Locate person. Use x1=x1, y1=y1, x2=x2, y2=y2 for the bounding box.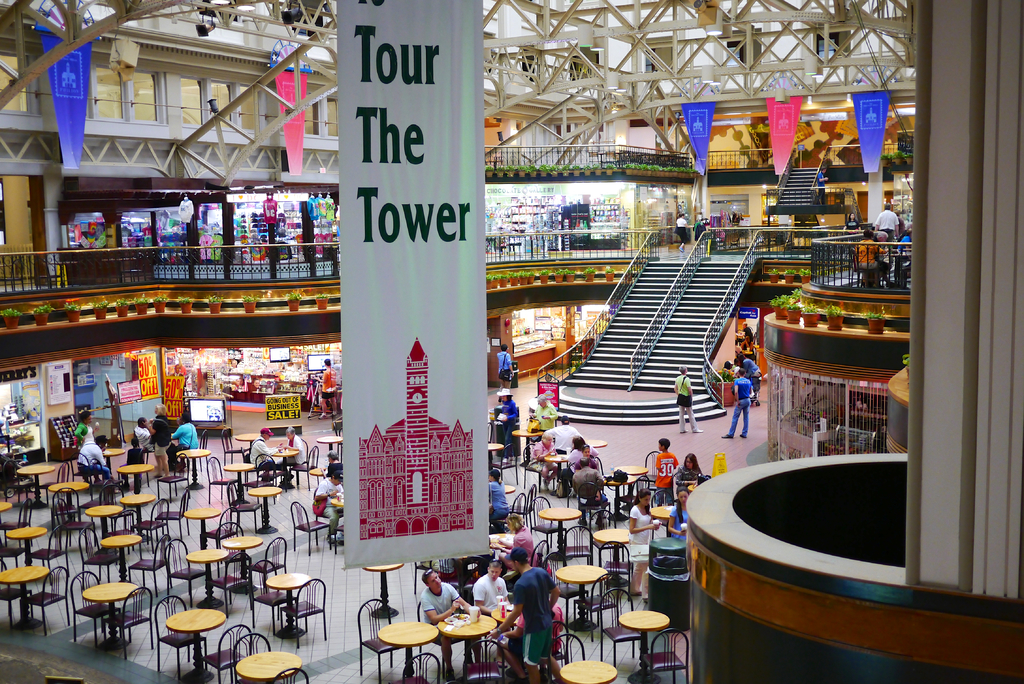
x1=525, y1=393, x2=559, y2=434.
